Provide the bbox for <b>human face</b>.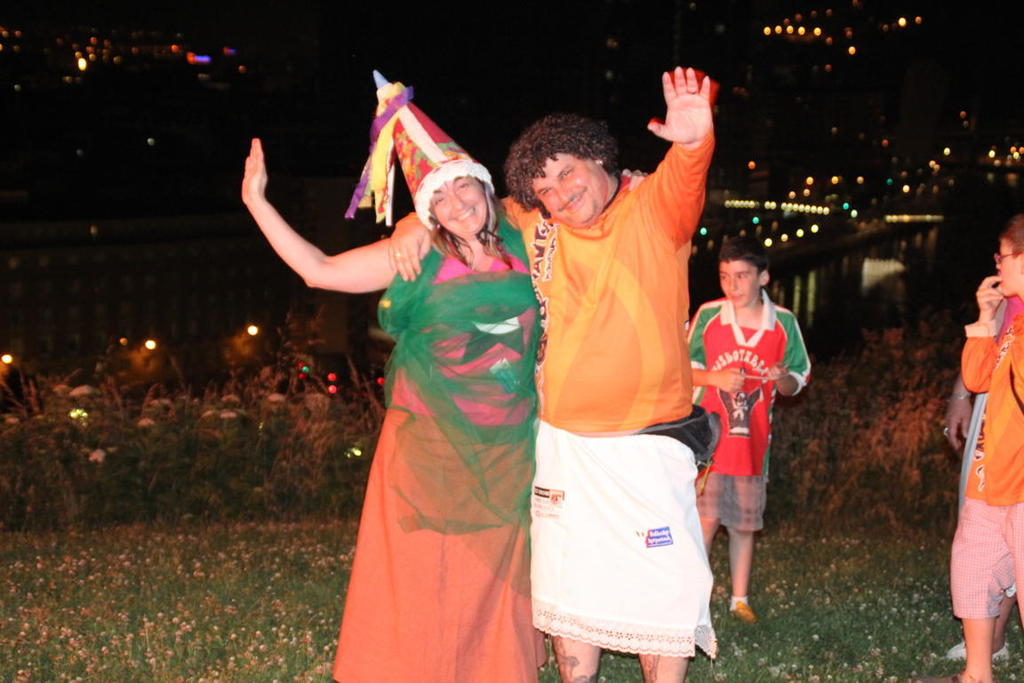
bbox(531, 156, 610, 224).
